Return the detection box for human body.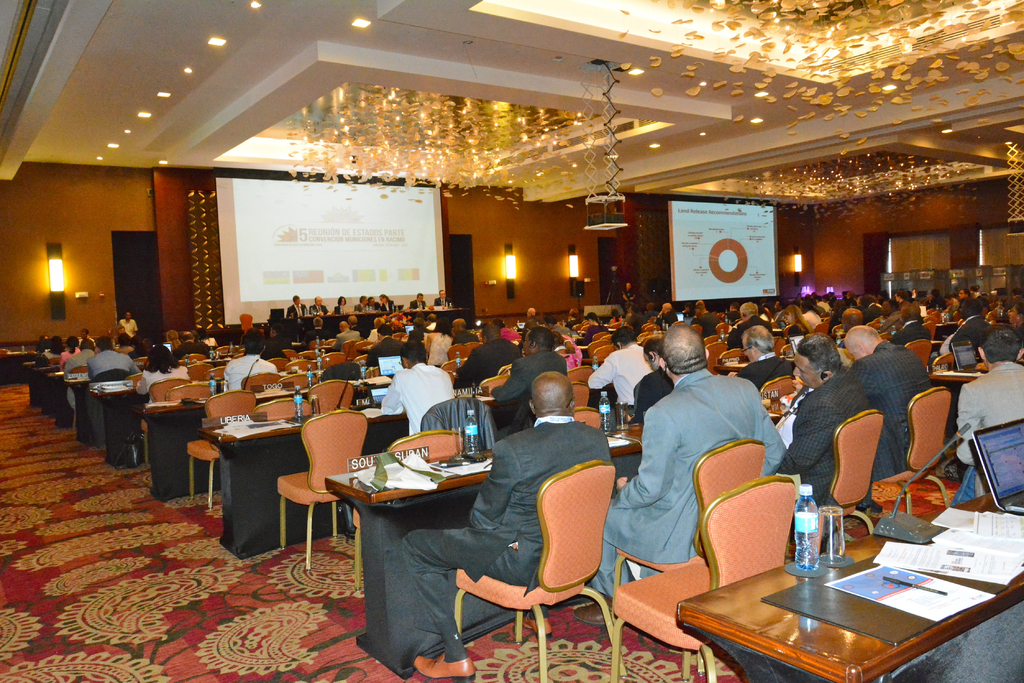
x1=967 y1=277 x2=989 y2=311.
